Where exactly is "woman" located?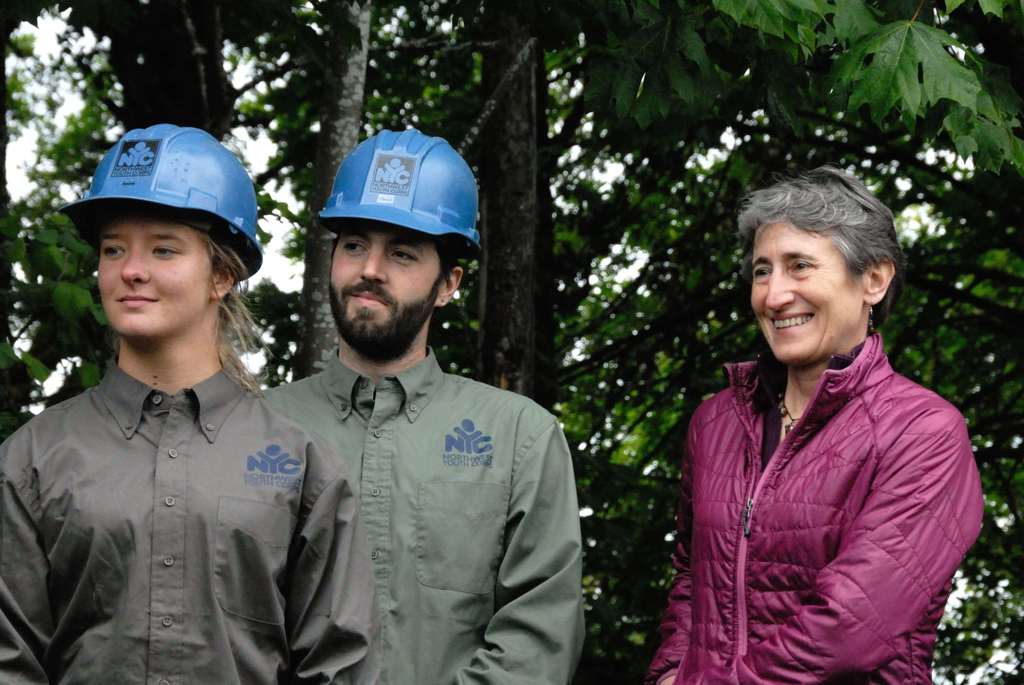
Its bounding box is (x1=644, y1=166, x2=986, y2=684).
